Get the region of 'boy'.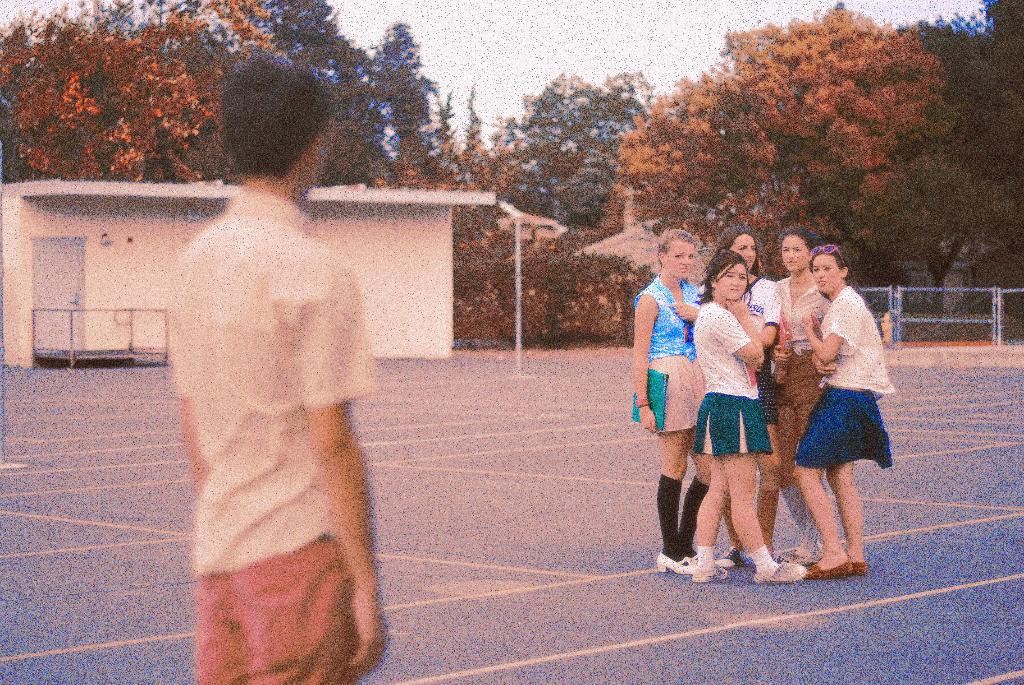
rect(179, 39, 393, 684).
